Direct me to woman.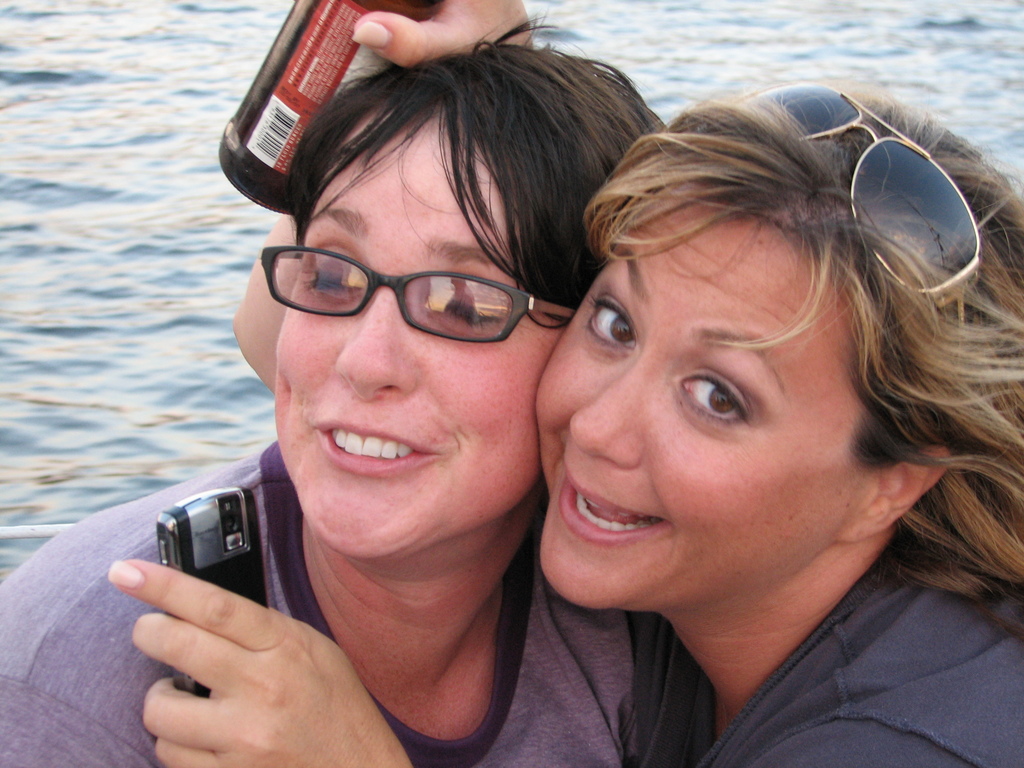
Direction: {"left": 1, "top": 15, "right": 673, "bottom": 767}.
